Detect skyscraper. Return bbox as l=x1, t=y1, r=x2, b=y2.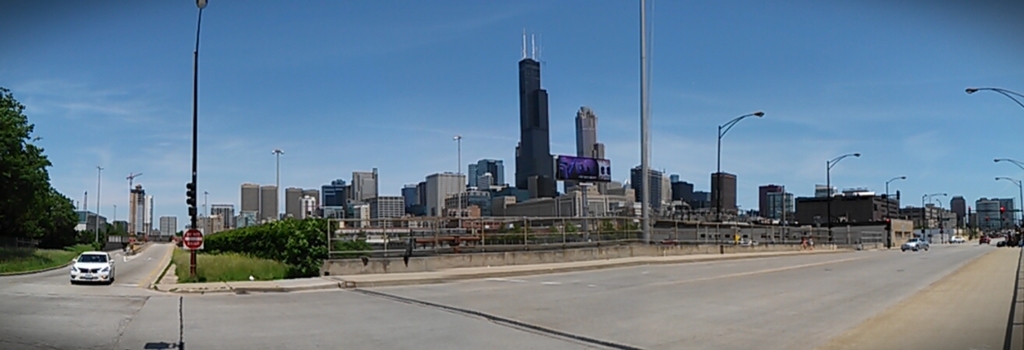
l=677, t=180, r=707, b=202.
